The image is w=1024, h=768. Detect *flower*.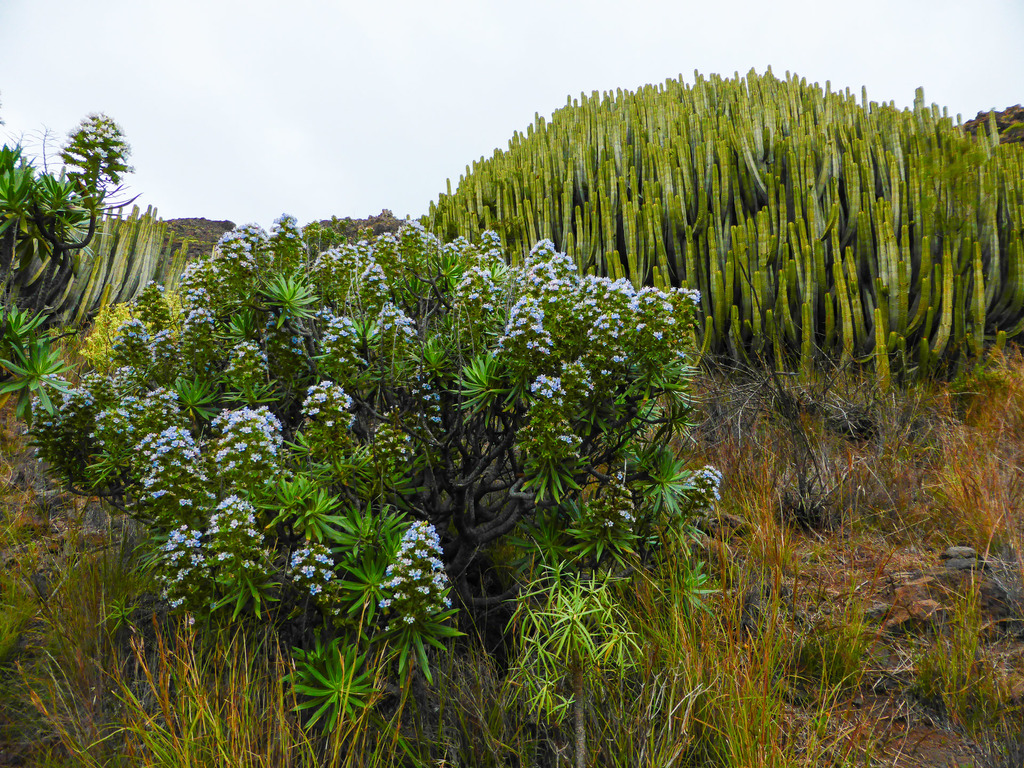
Detection: detection(34, 253, 198, 451).
